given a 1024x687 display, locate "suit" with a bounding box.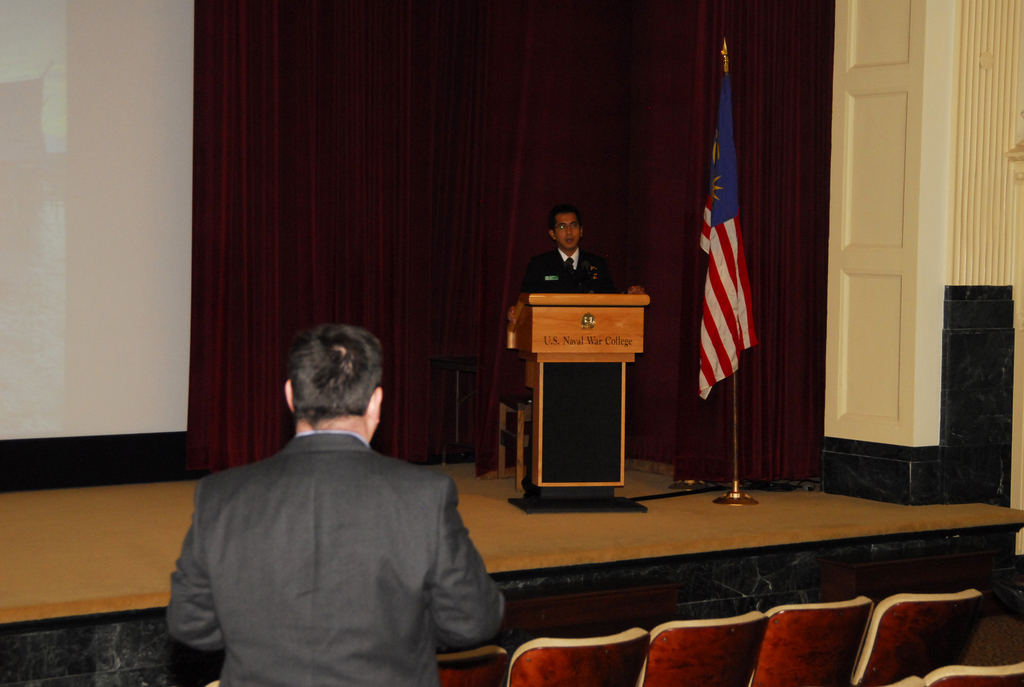
Located: (519,249,612,294).
